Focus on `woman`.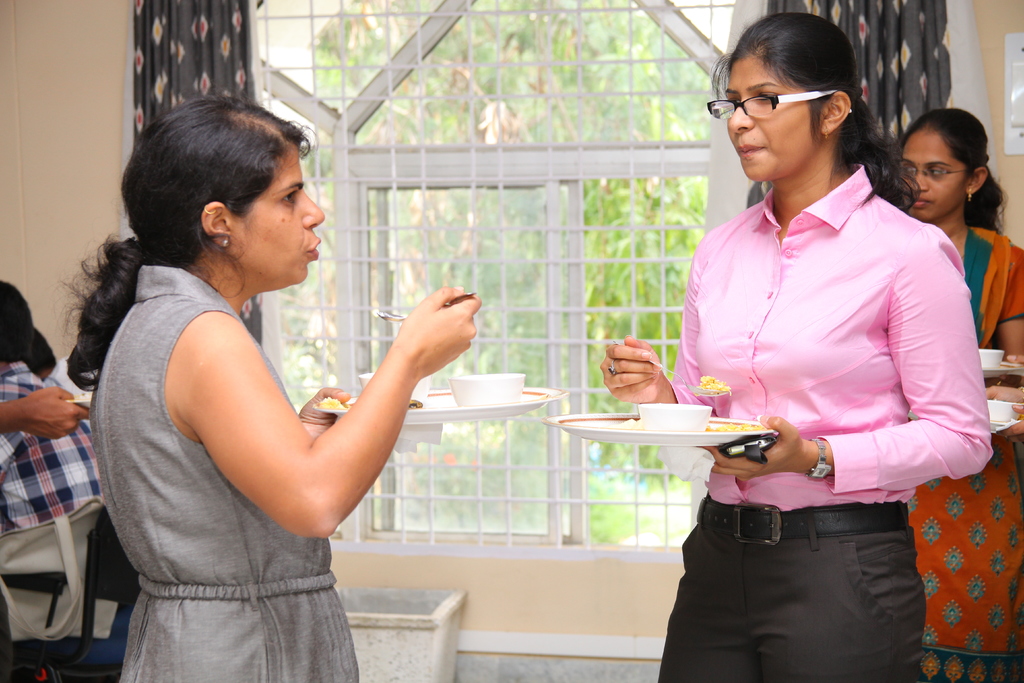
Focused at 632/27/983/671.
